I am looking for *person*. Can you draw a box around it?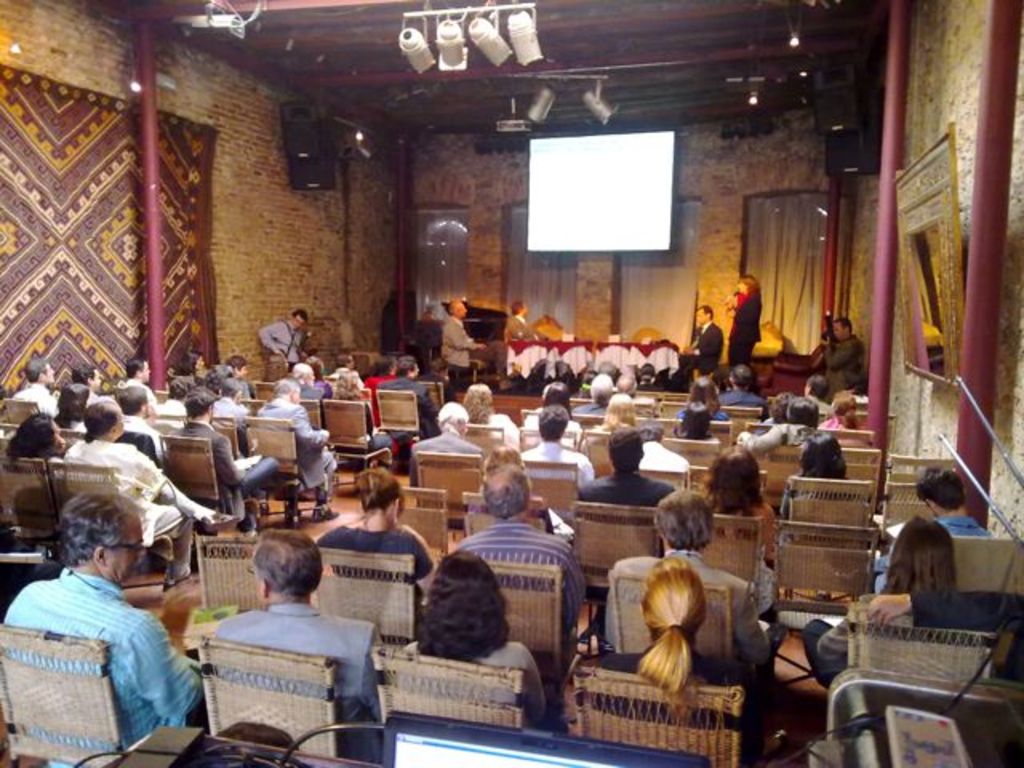
Sure, the bounding box is 710,357,757,413.
